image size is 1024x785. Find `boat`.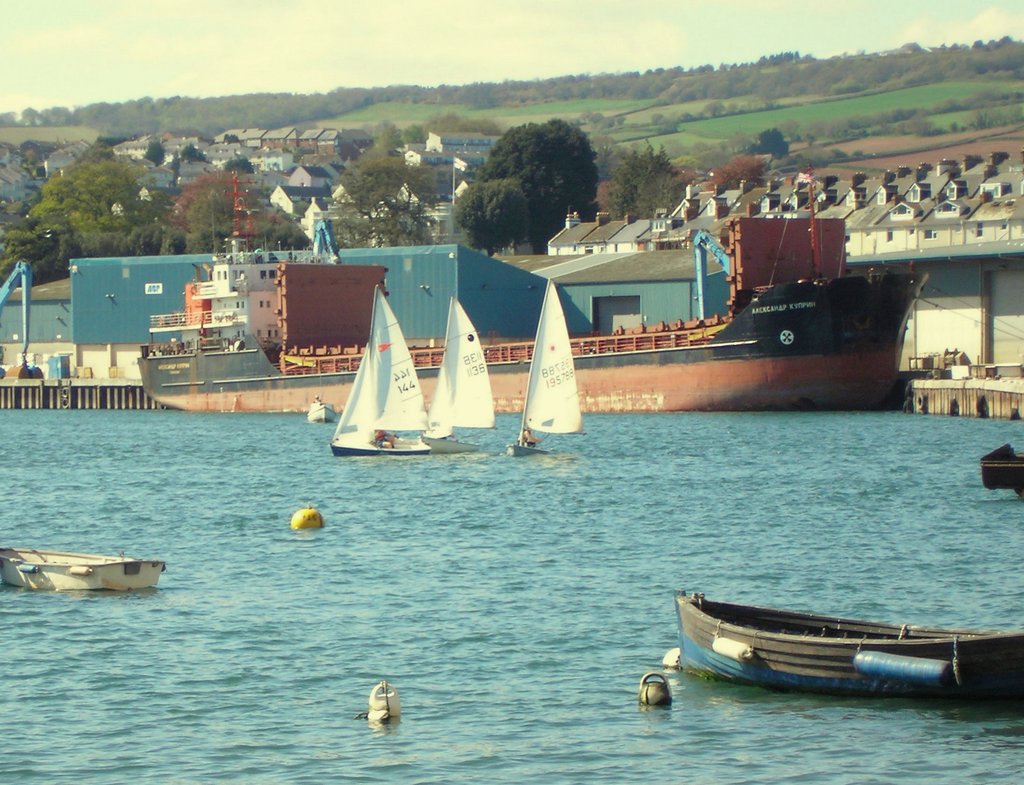
(977,444,1023,494).
